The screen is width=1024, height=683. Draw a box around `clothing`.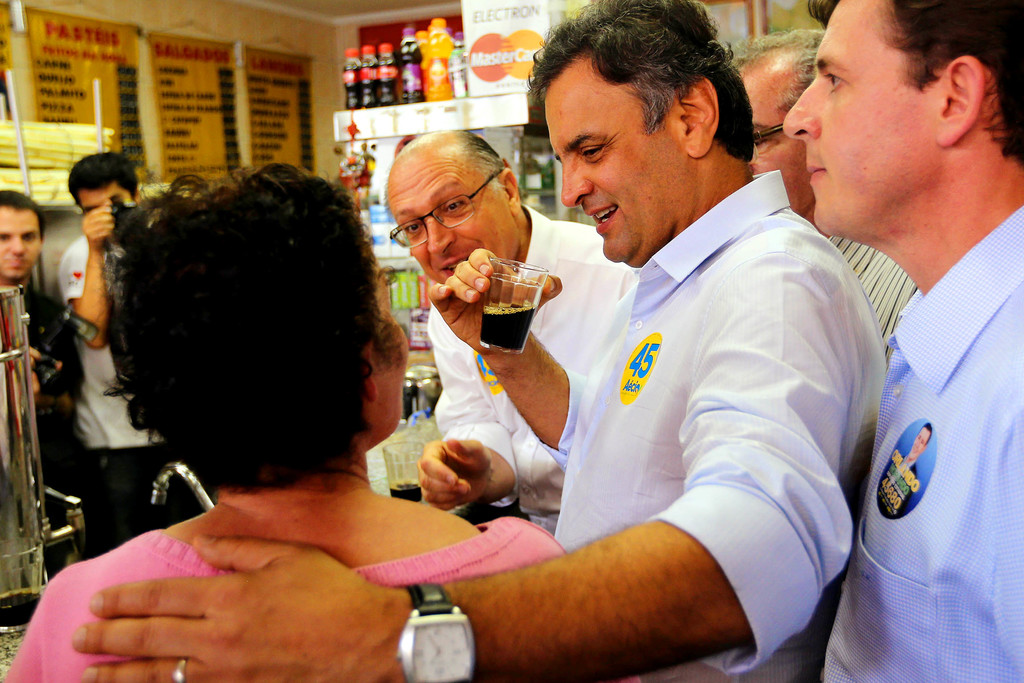
rect(29, 279, 84, 553).
